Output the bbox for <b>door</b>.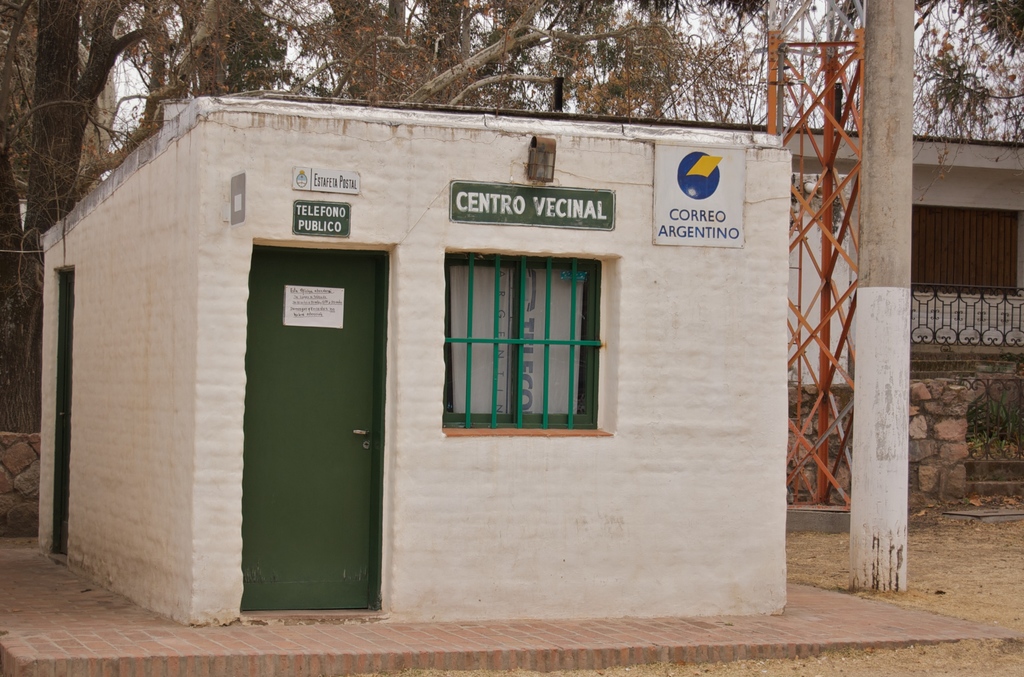
[x1=52, y1=268, x2=70, y2=548].
